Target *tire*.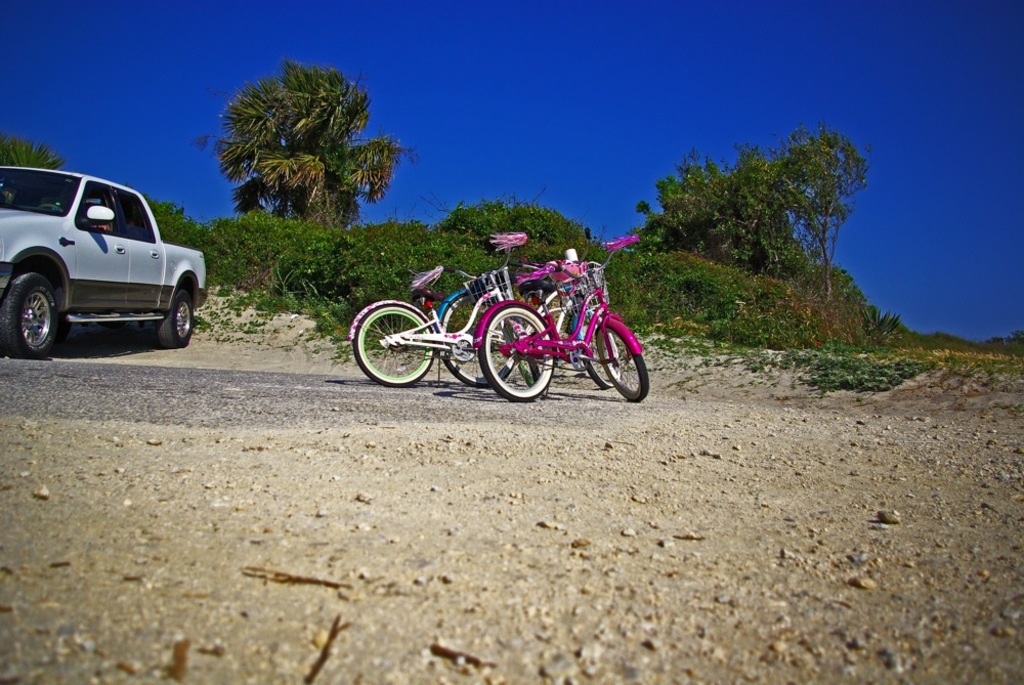
Target region: bbox=(480, 299, 556, 396).
